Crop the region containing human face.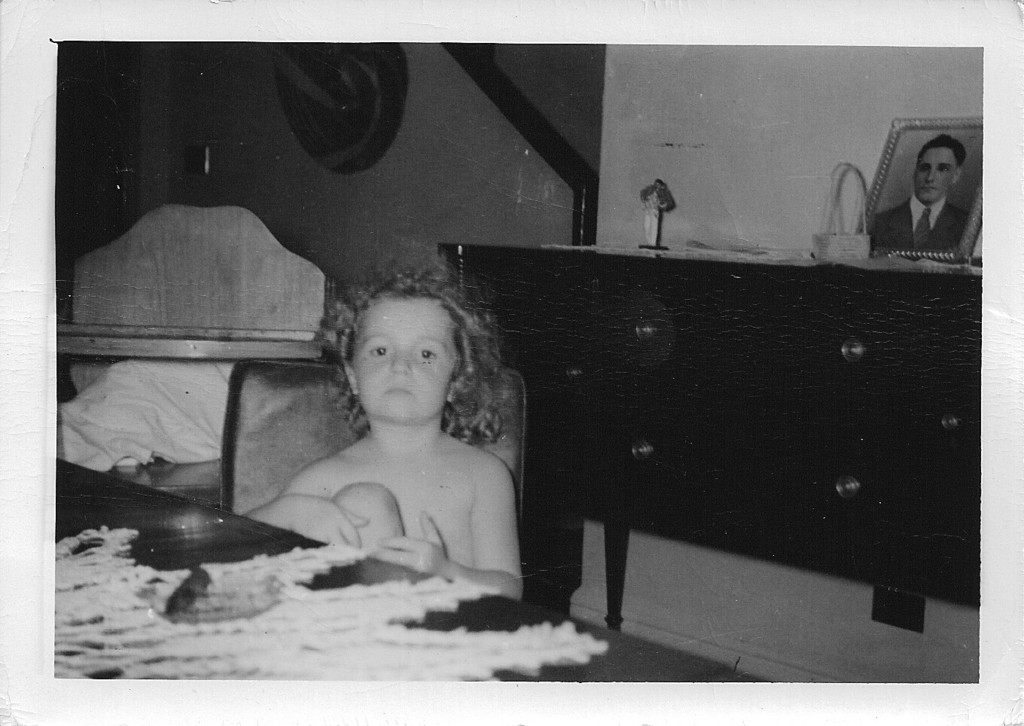
Crop region: [x1=349, y1=299, x2=467, y2=415].
